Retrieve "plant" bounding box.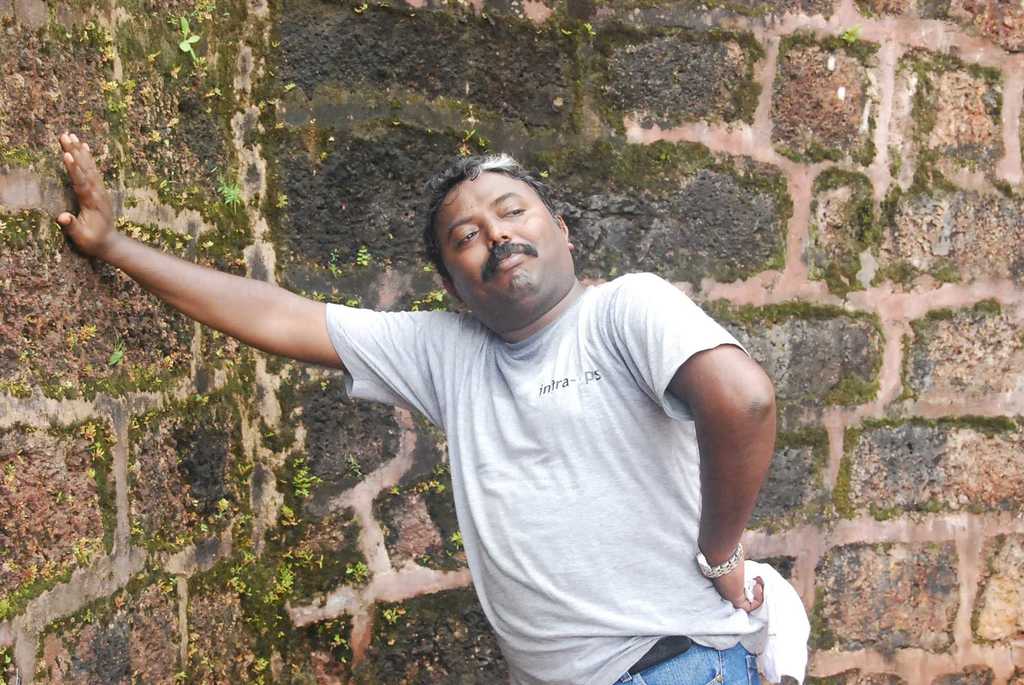
Bounding box: BBox(67, 324, 97, 351).
